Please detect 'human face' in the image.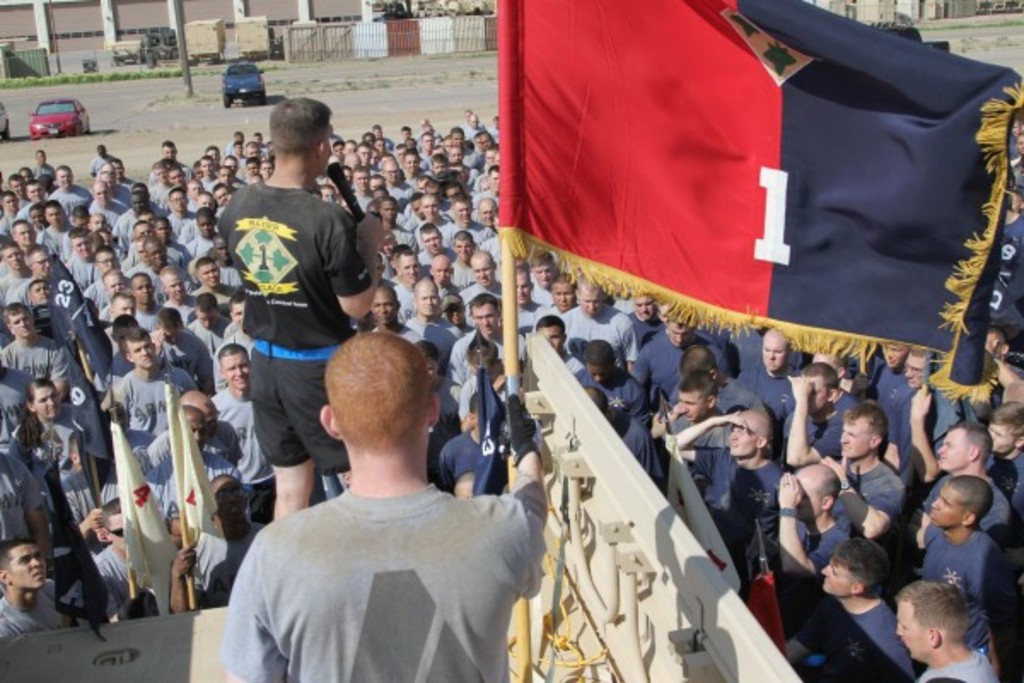
<box>167,401,222,444</box>.
